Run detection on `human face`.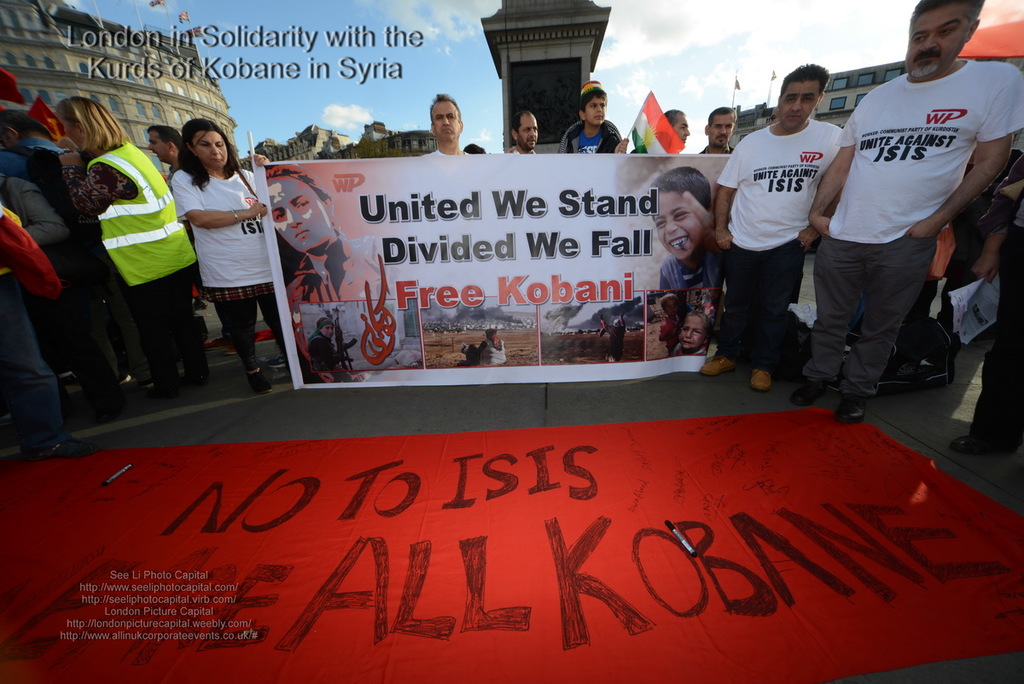
Result: 433, 100, 462, 145.
